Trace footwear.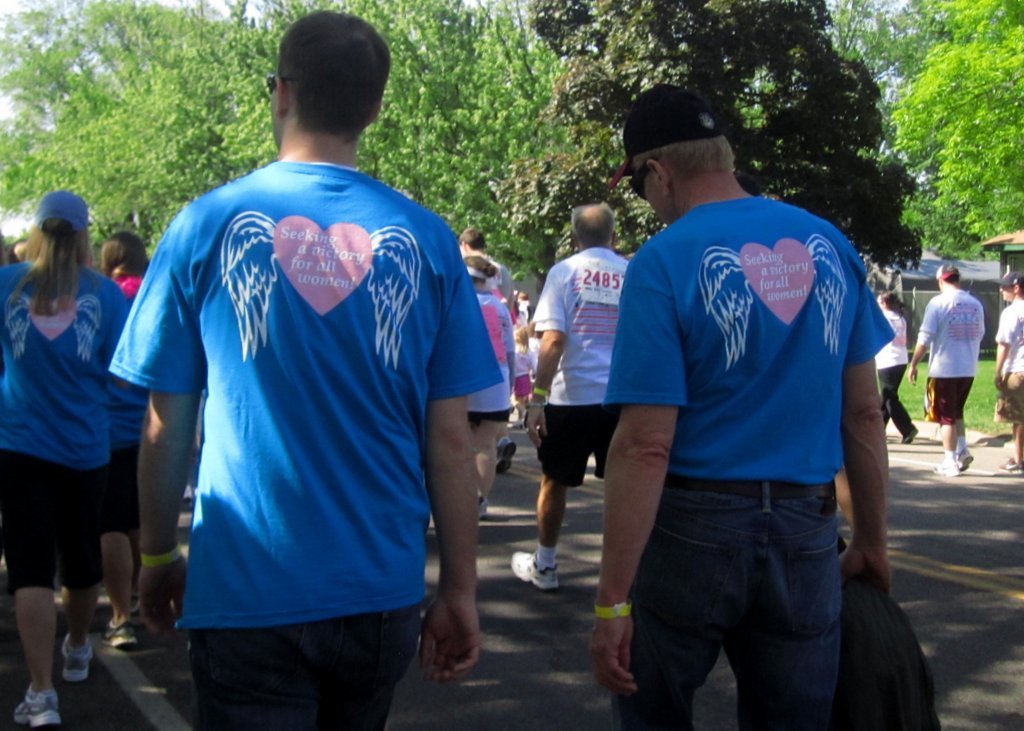
Traced to region(508, 548, 557, 590).
